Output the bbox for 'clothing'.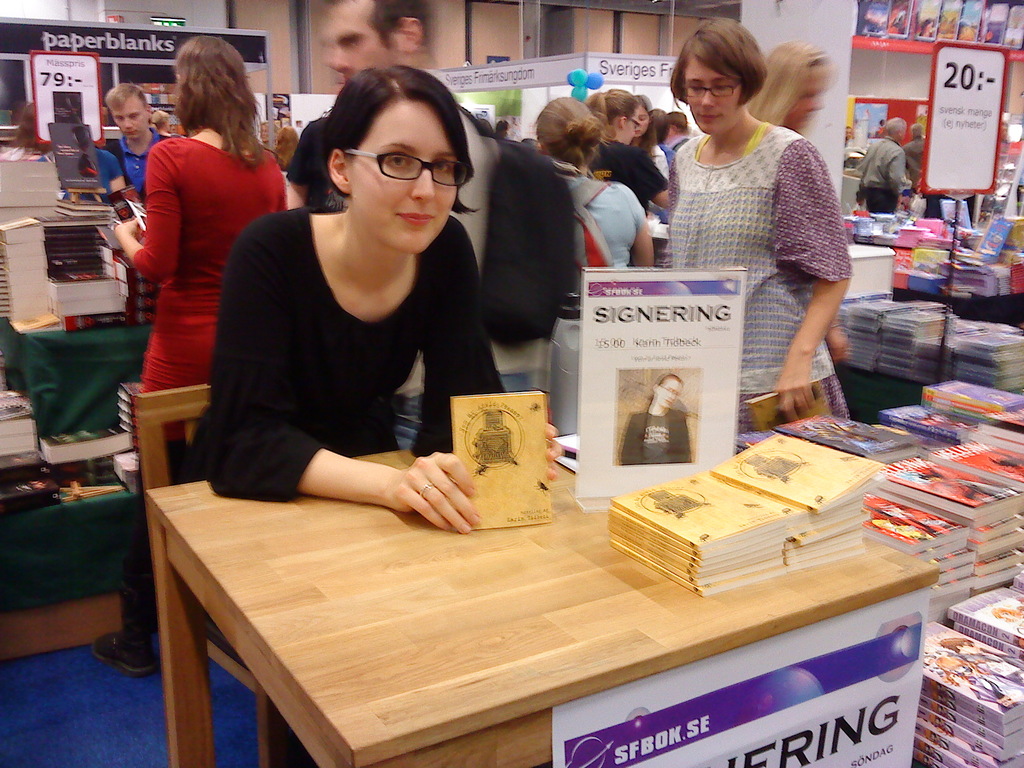
[385, 77, 531, 452].
